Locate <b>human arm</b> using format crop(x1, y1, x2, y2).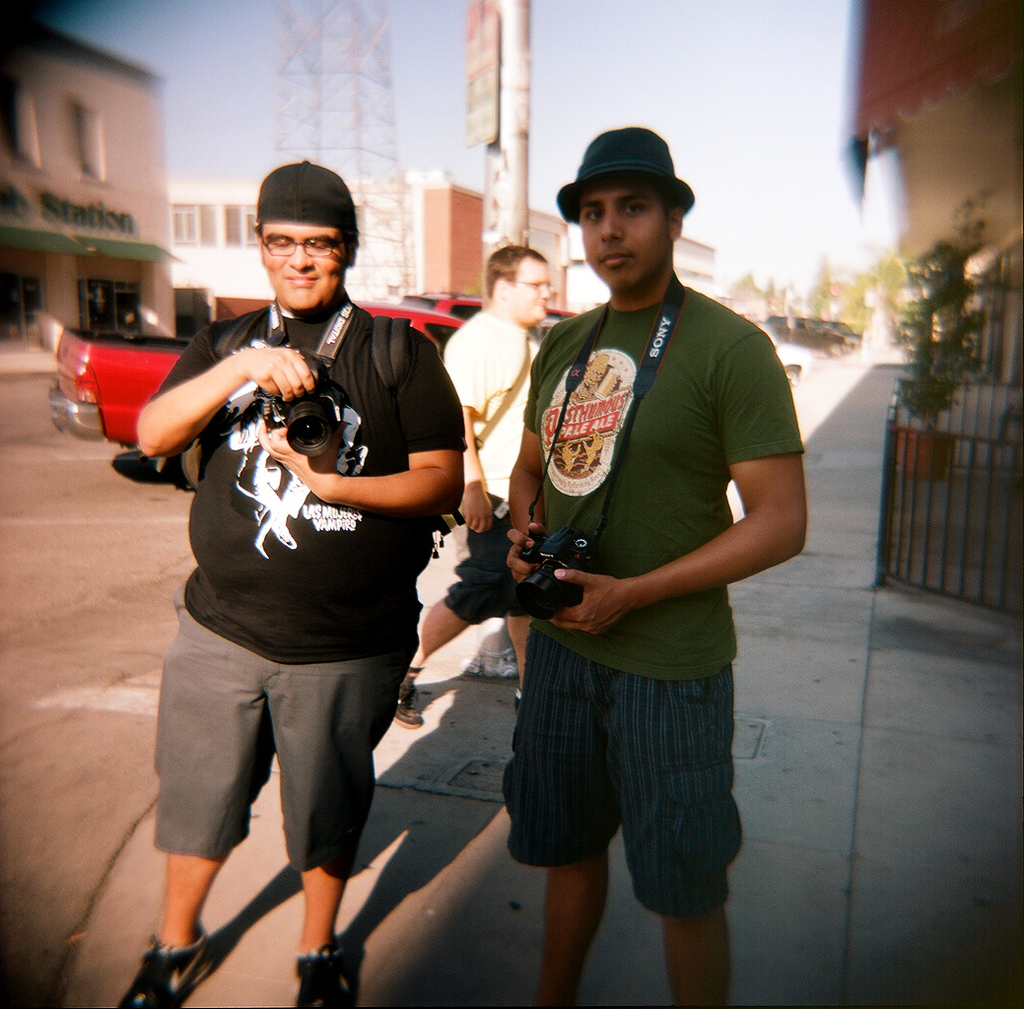
crop(498, 324, 564, 586).
